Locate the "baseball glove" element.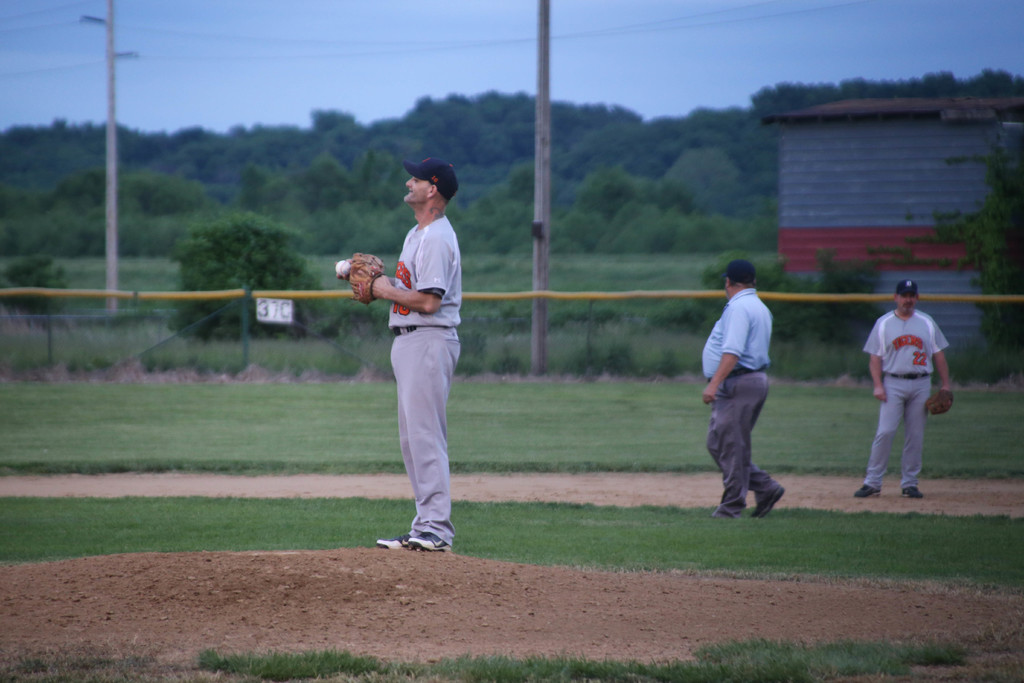
Element bbox: 920,384,953,417.
